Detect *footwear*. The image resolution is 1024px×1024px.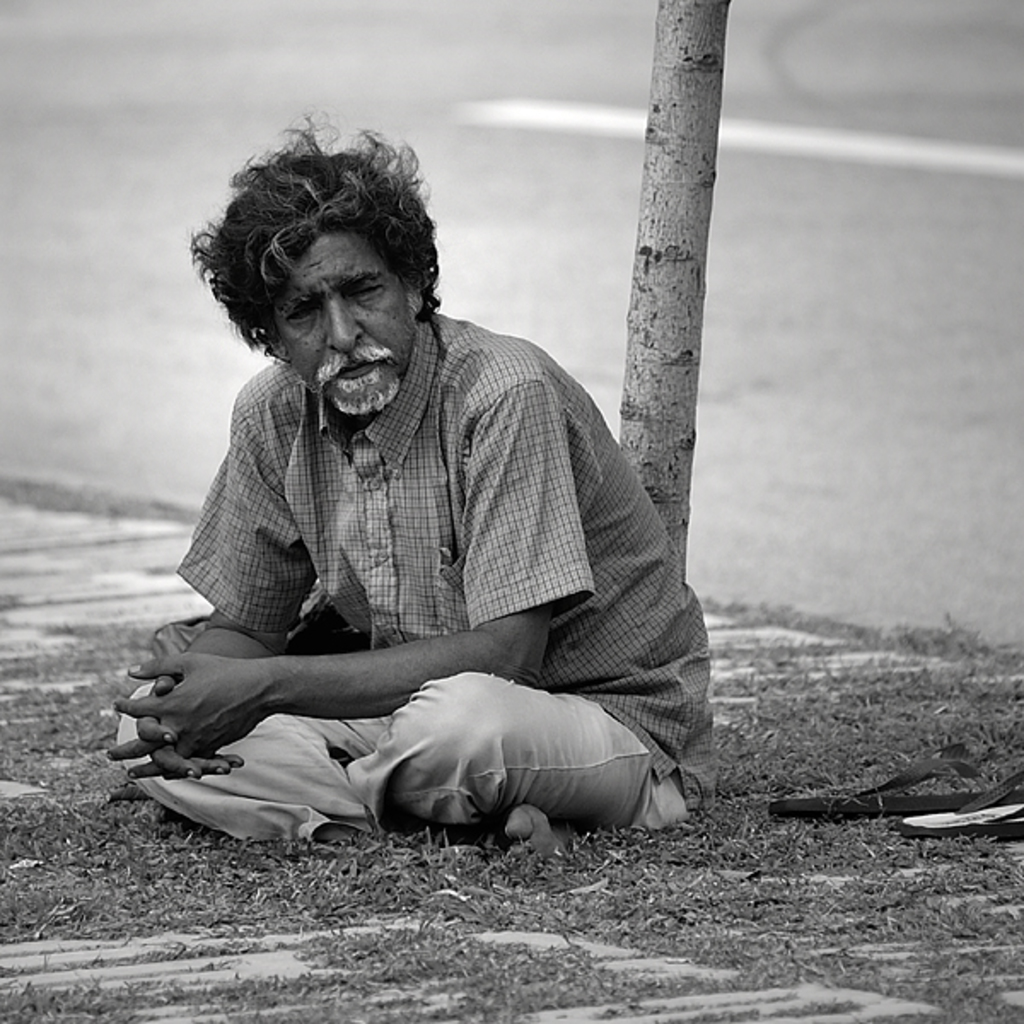
box(771, 754, 1015, 817).
